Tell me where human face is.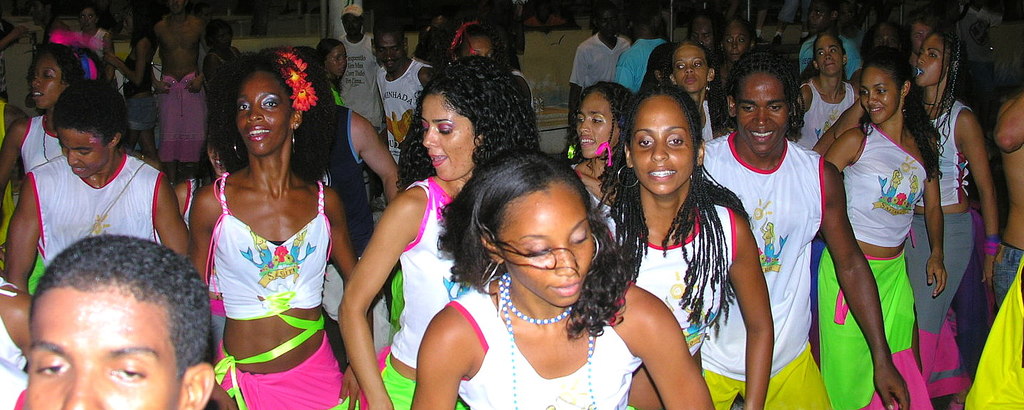
human face is at x1=233 y1=68 x2=292 y2=159.
